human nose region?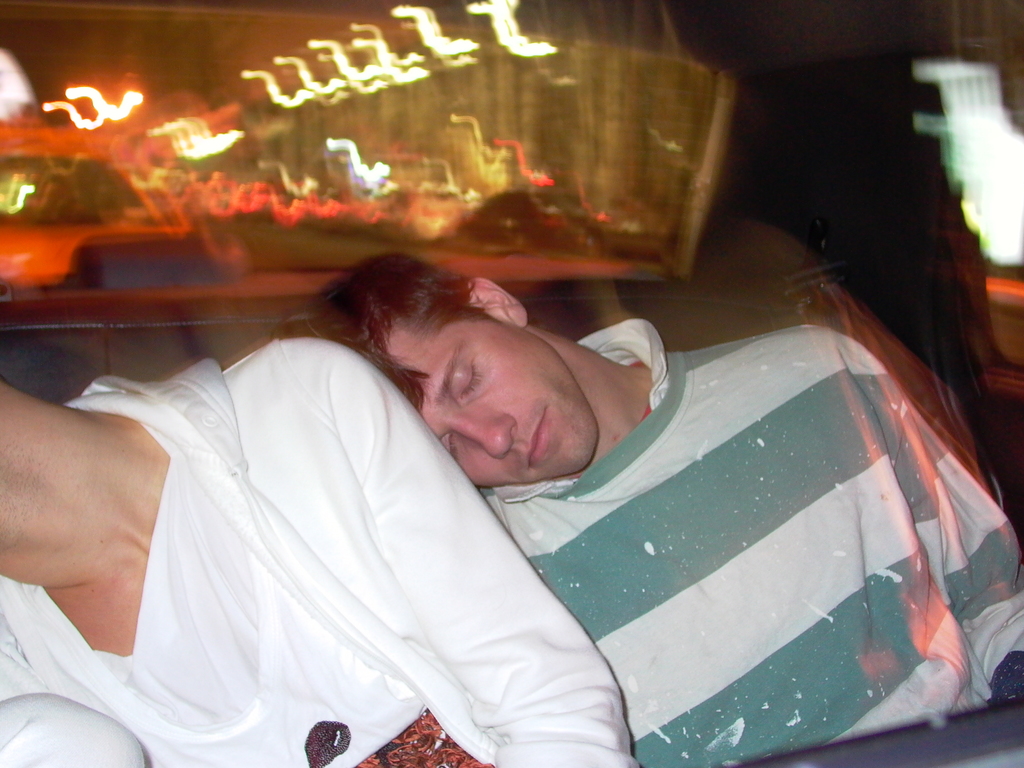
<bbox>452, 419, 511, 463</bbox>
